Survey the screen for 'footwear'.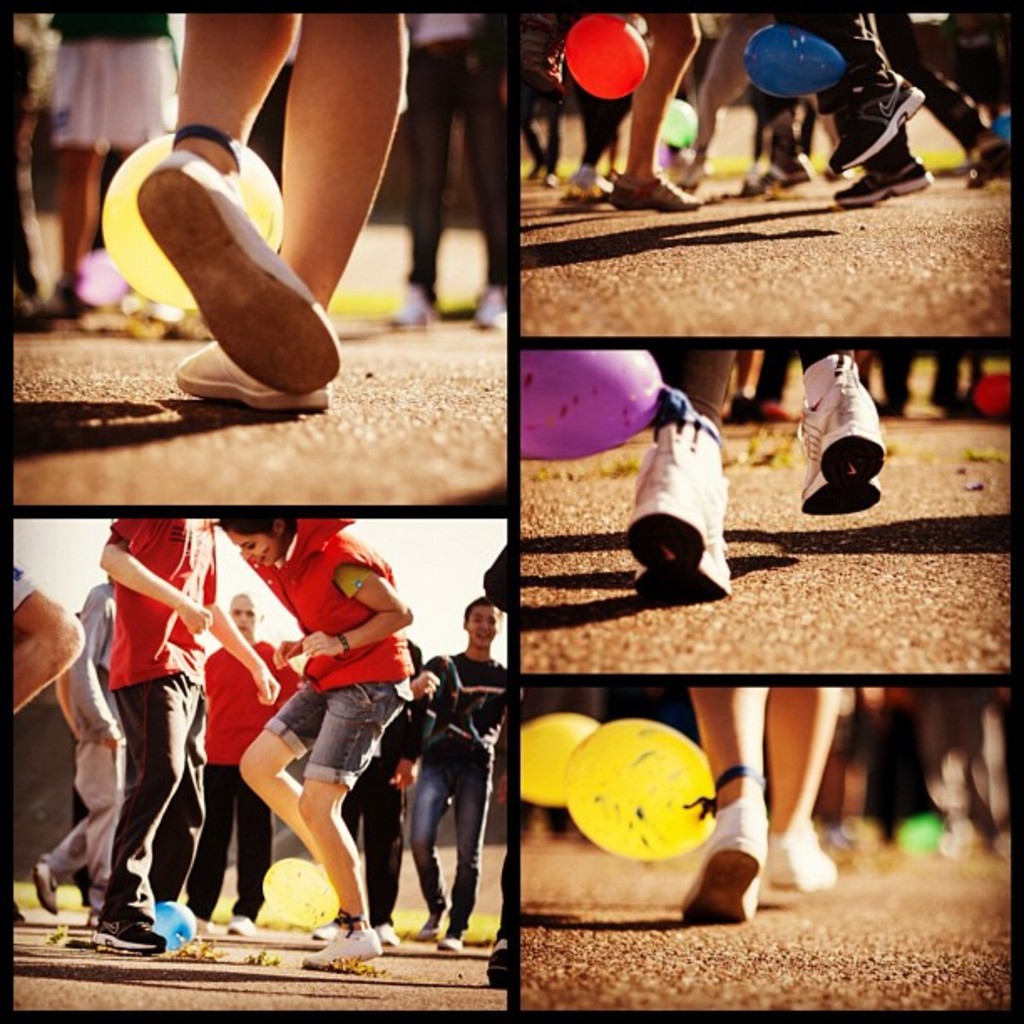
Survey found: <bbox>606, 162, 711, 209</bbox>.
